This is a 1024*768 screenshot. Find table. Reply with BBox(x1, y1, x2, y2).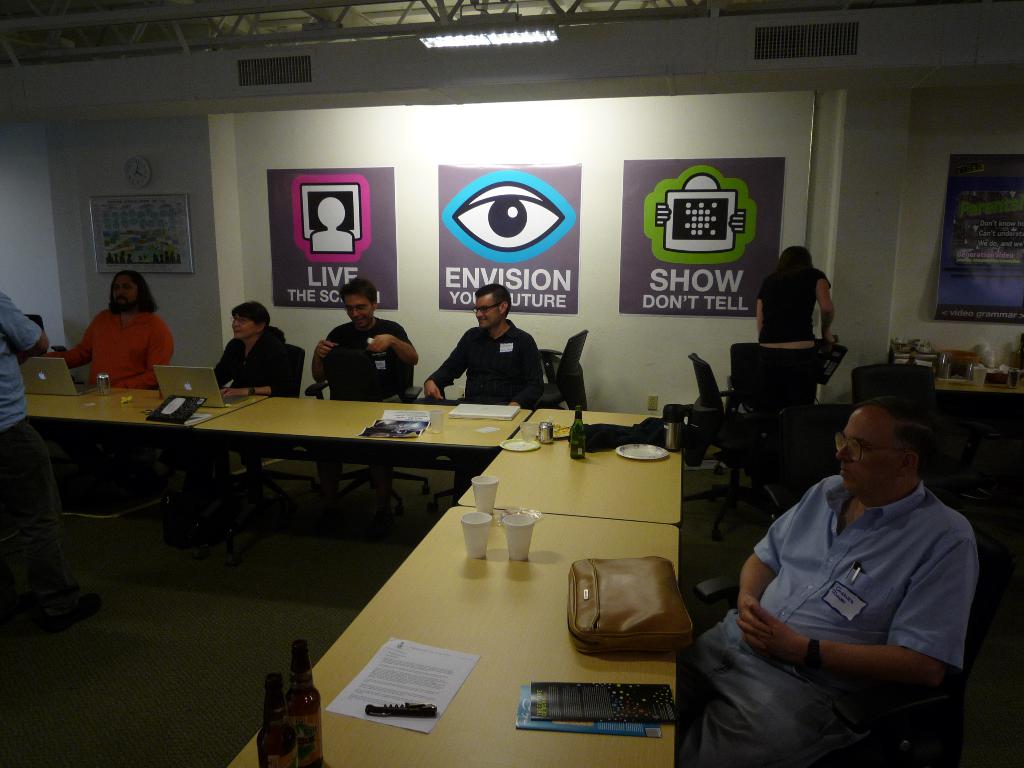
BBox(216, 493, 686, 767).
